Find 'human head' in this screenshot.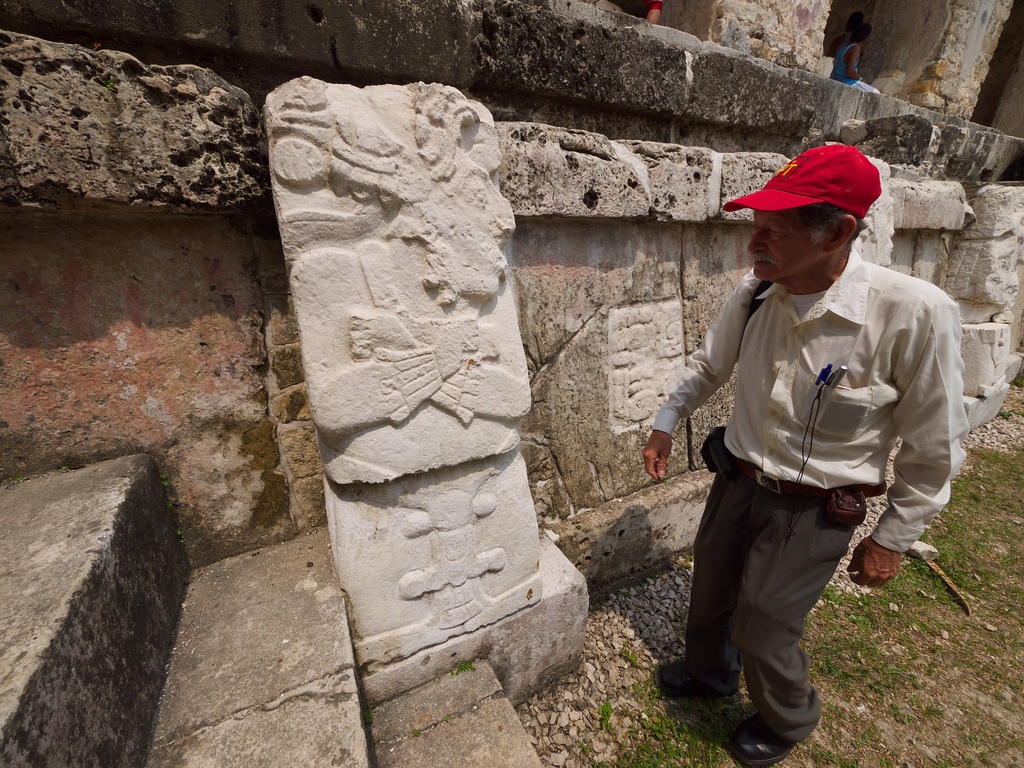
The bounding box for 'human head' is (x1=738, y1=166, x2=882, y2=287).
